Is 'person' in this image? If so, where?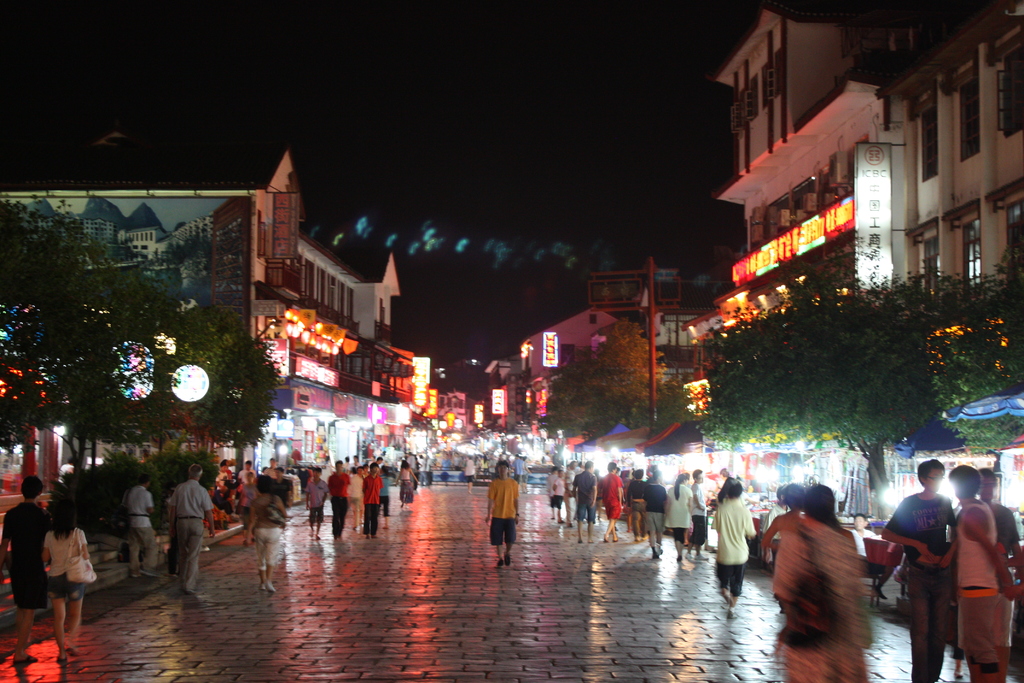
Yes, at (left=438, top=452, right=454, bottom=472).
